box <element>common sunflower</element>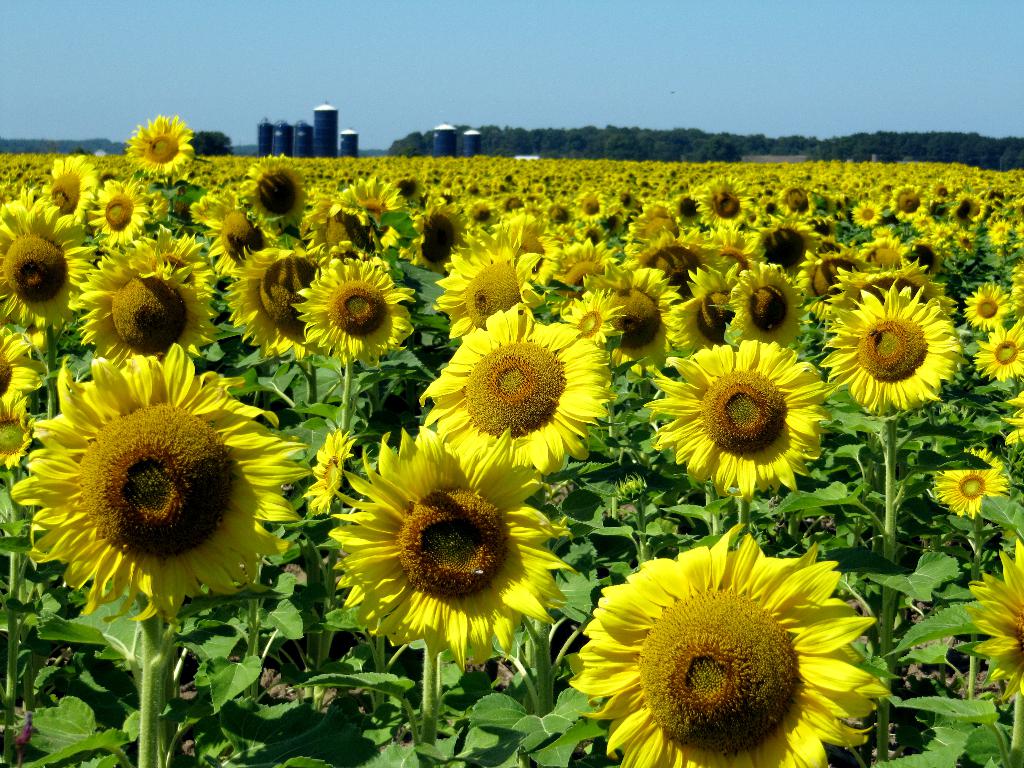
<box>978,323,1023,375</box>
